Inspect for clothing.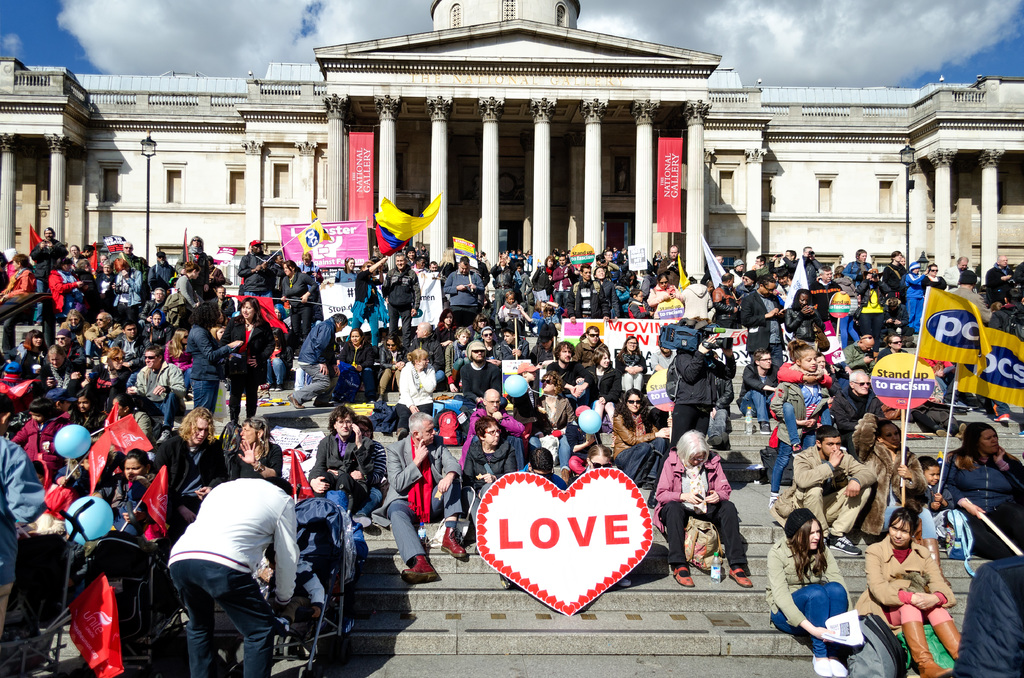
Inspection: box(376, 427, 472, 569).
